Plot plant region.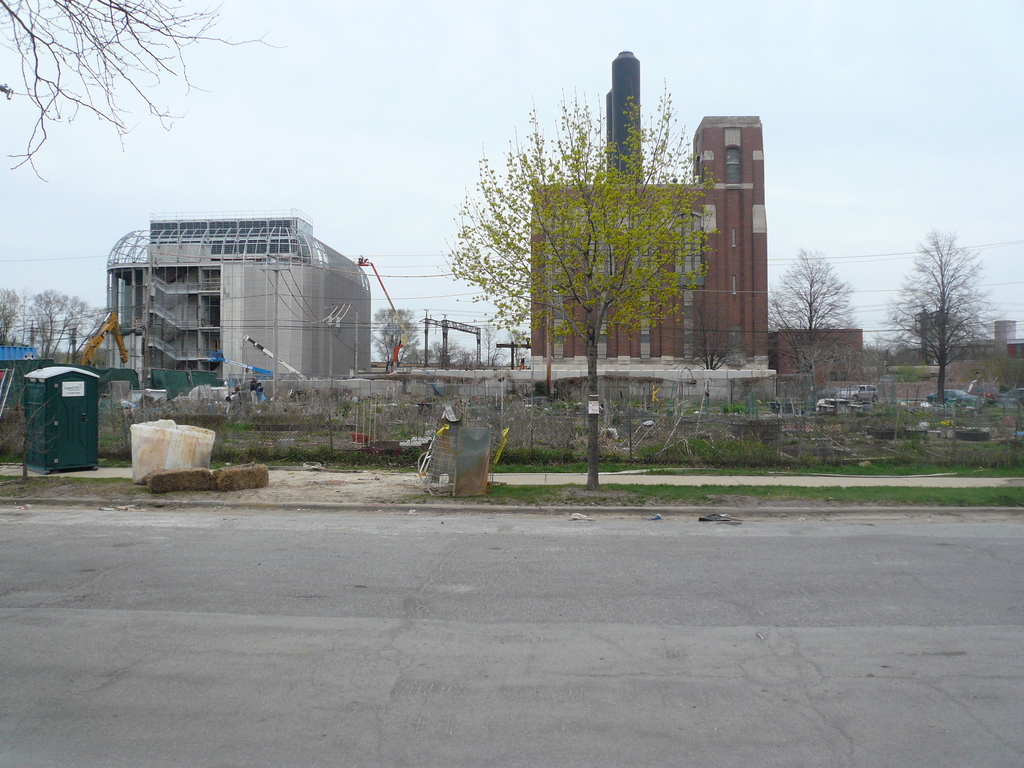
Plotted at (100,455,128,471).
